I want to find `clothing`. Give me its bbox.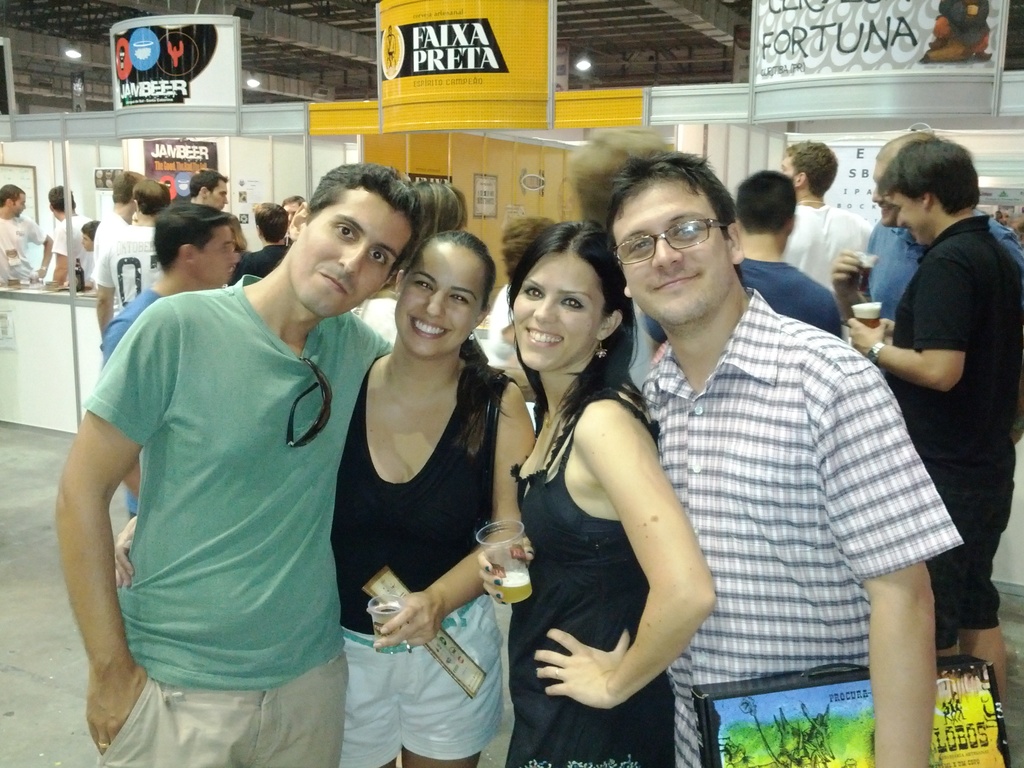
(284, 233, 292, 253).
